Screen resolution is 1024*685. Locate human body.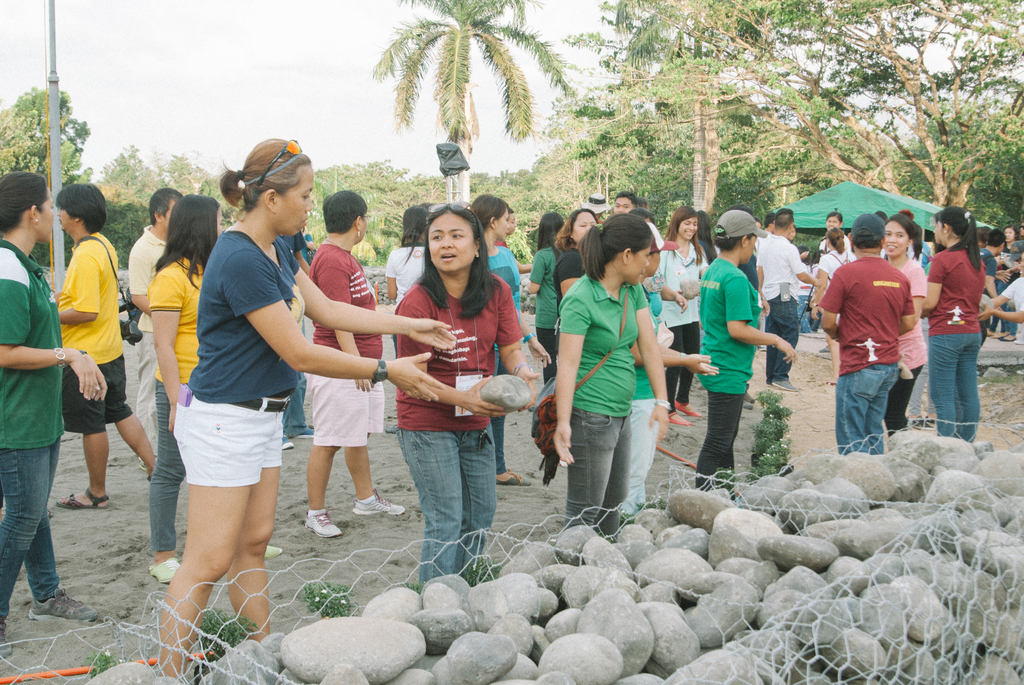
rect(131, 227, 163, 460).
